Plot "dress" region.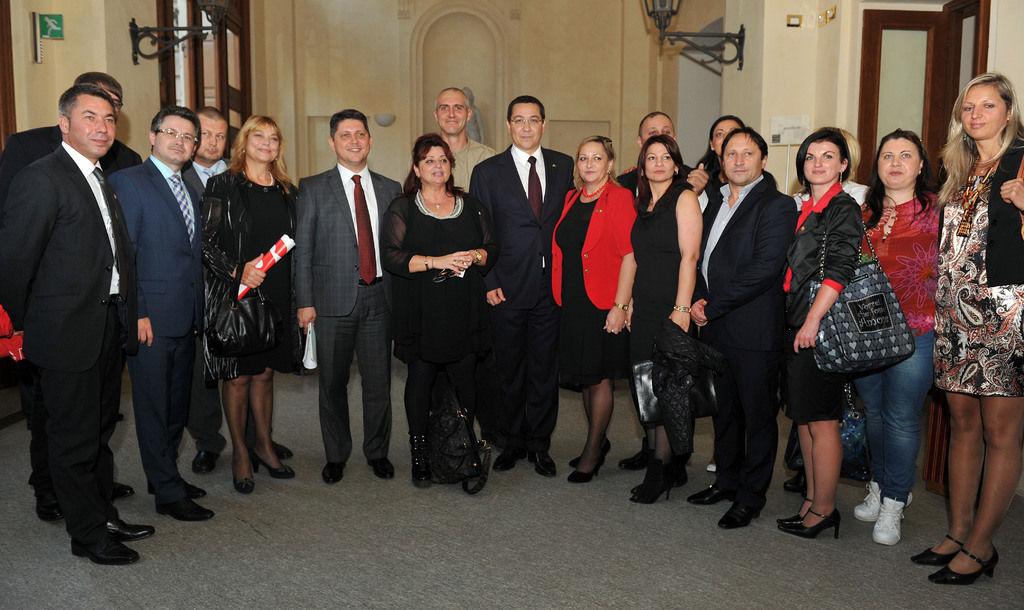
Plotted at crop(383, 189, 495, 476).
